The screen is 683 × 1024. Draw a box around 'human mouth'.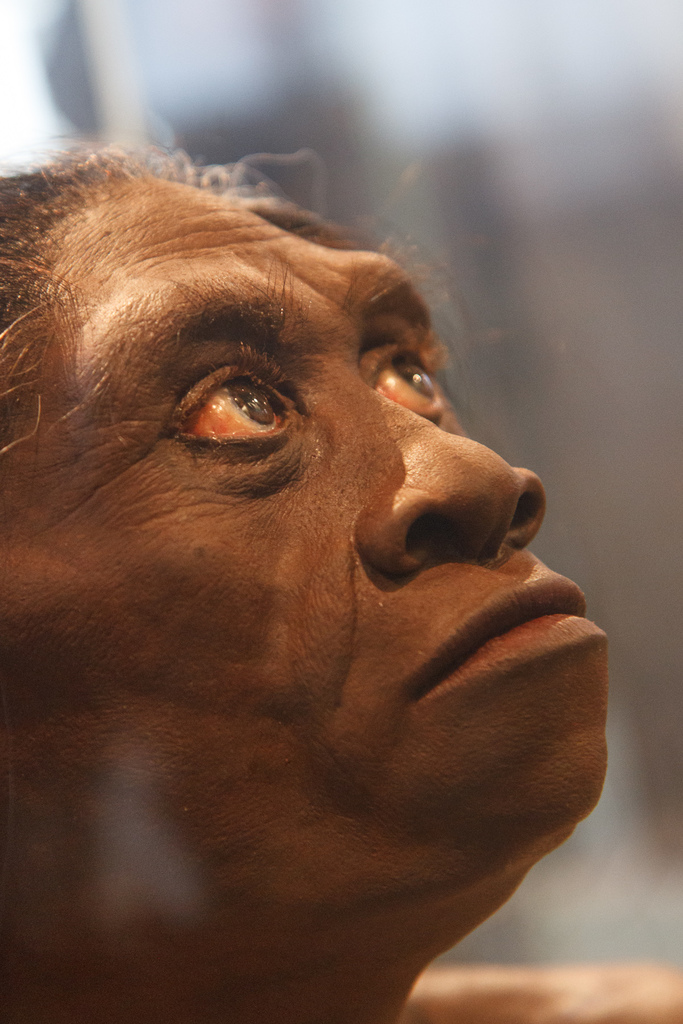
<box>400,568,607,709</box>.
